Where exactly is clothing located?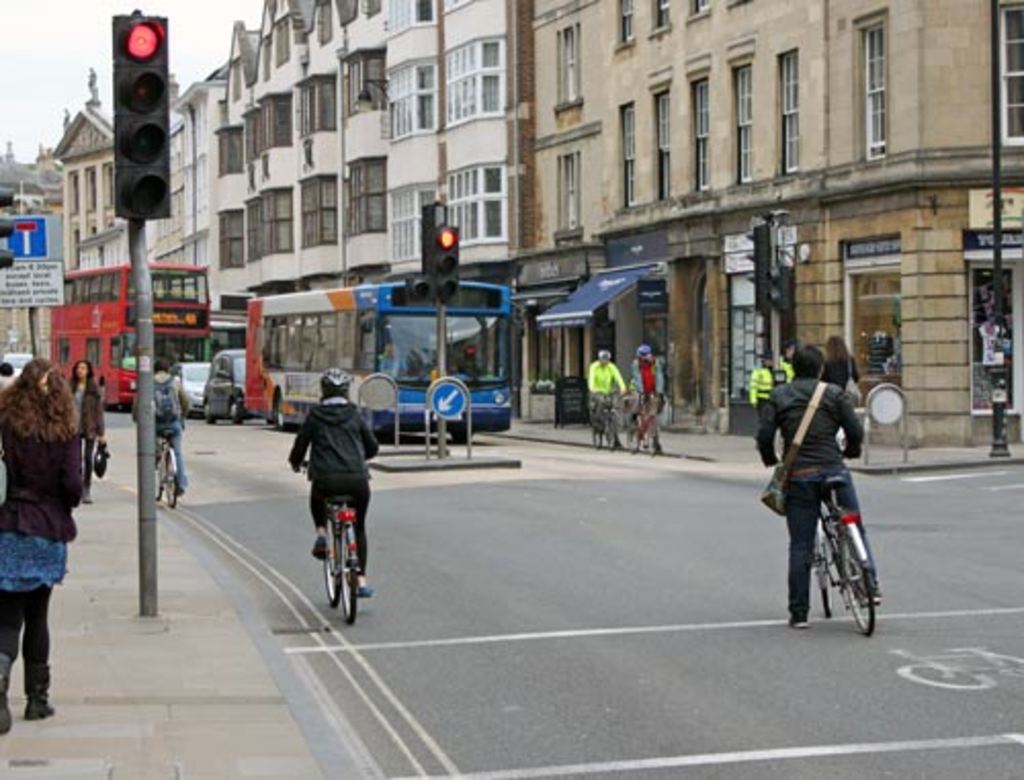
Its bounding box is pyautogui.locateOnScreen(590, 358, 629, 411).
